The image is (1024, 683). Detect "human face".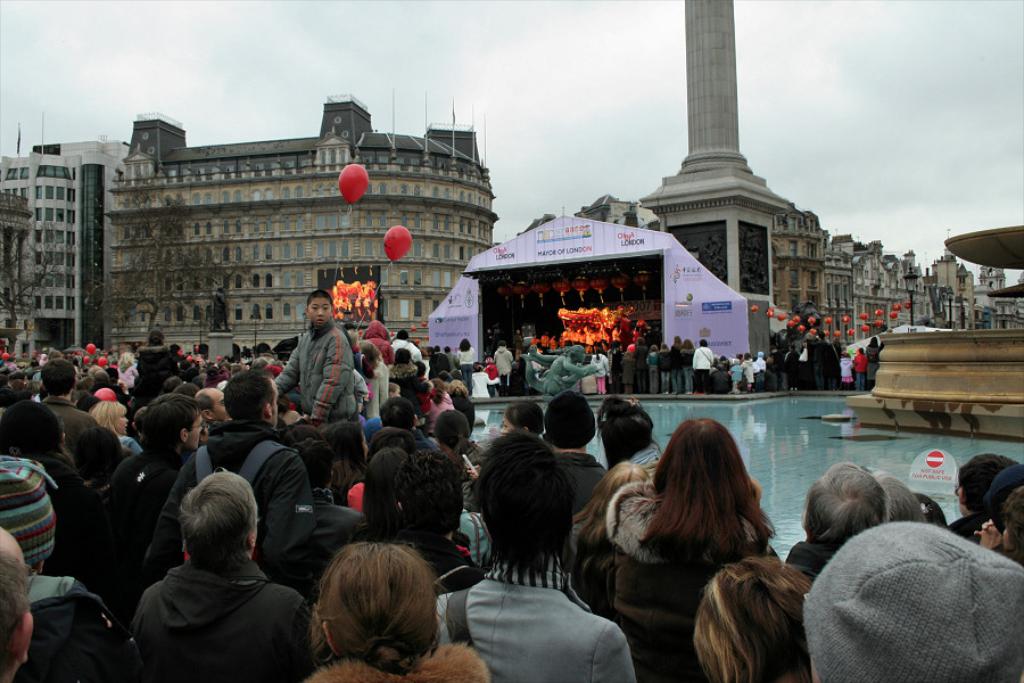
Detection: (117,413,126,433).
